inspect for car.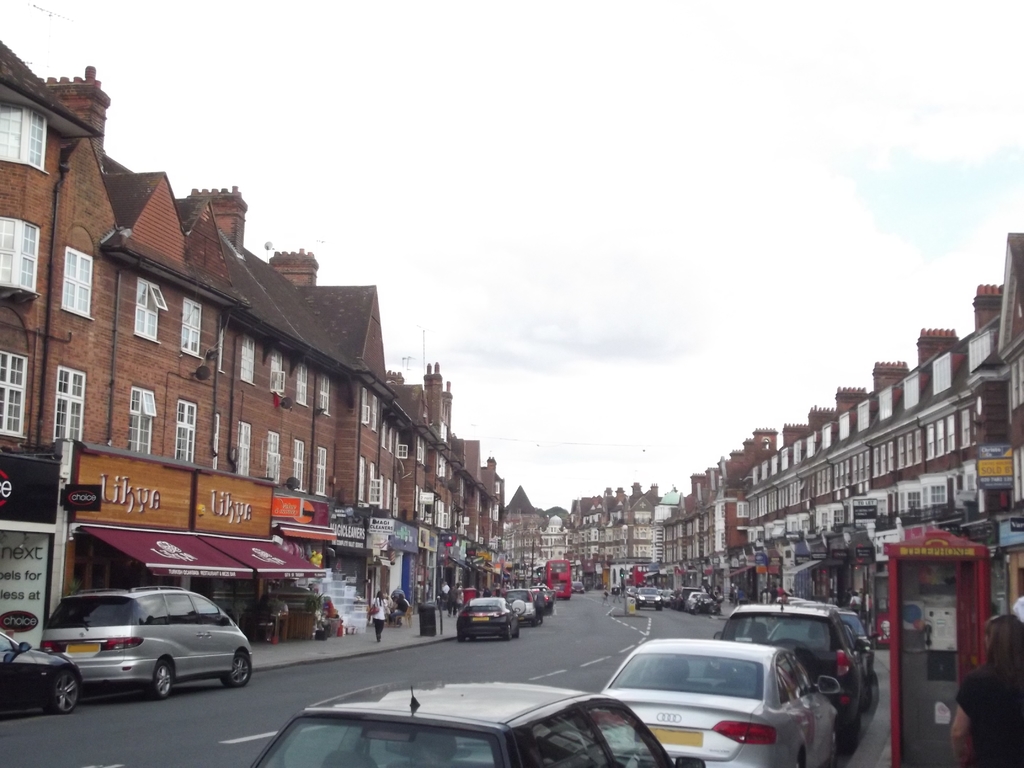
Inspection: box=[451, 597, 518, 643].
